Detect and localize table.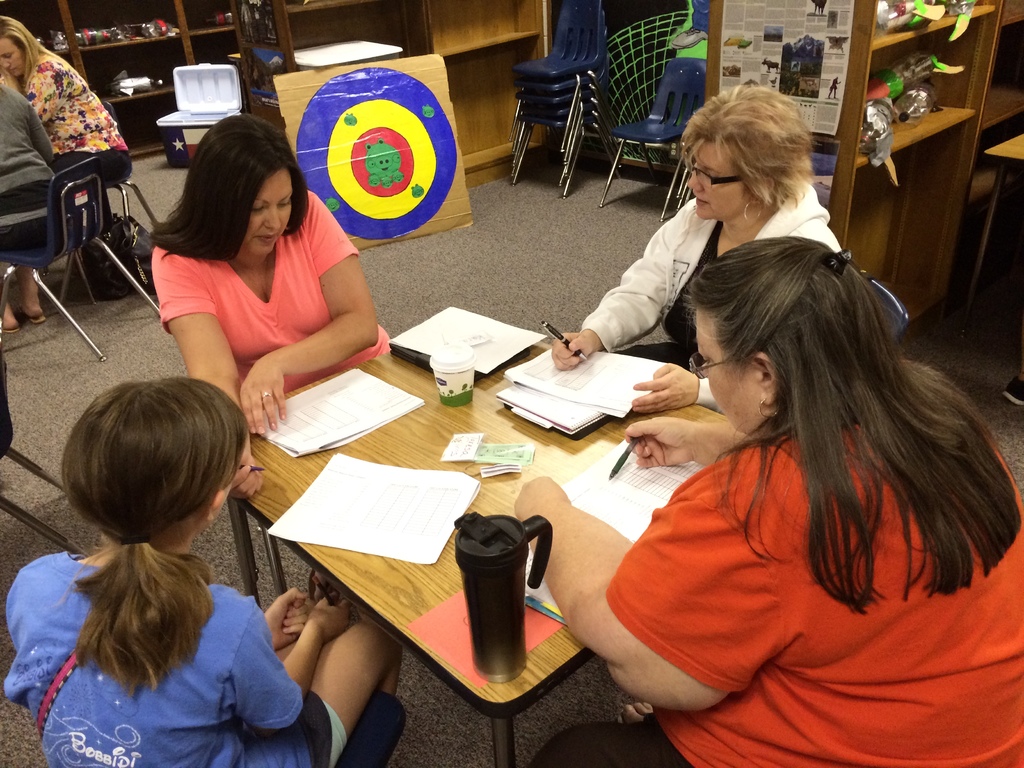
Localized at 964/131/1023/311.
